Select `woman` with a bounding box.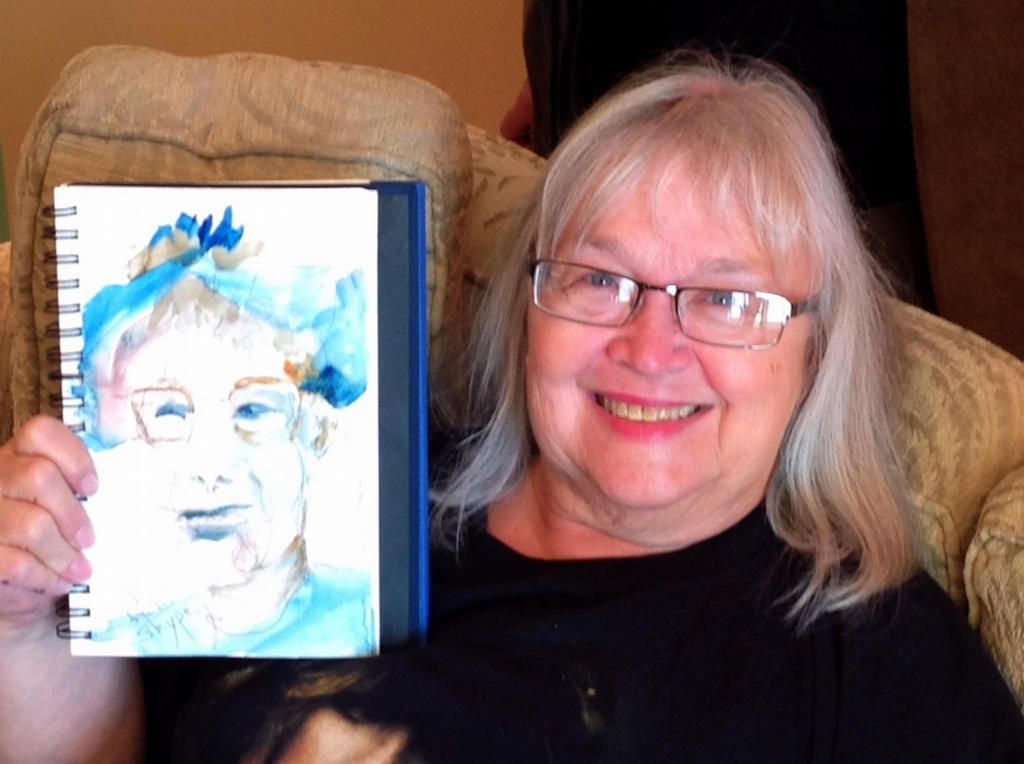
(left=63, top=210, right=383, bottom=661).
